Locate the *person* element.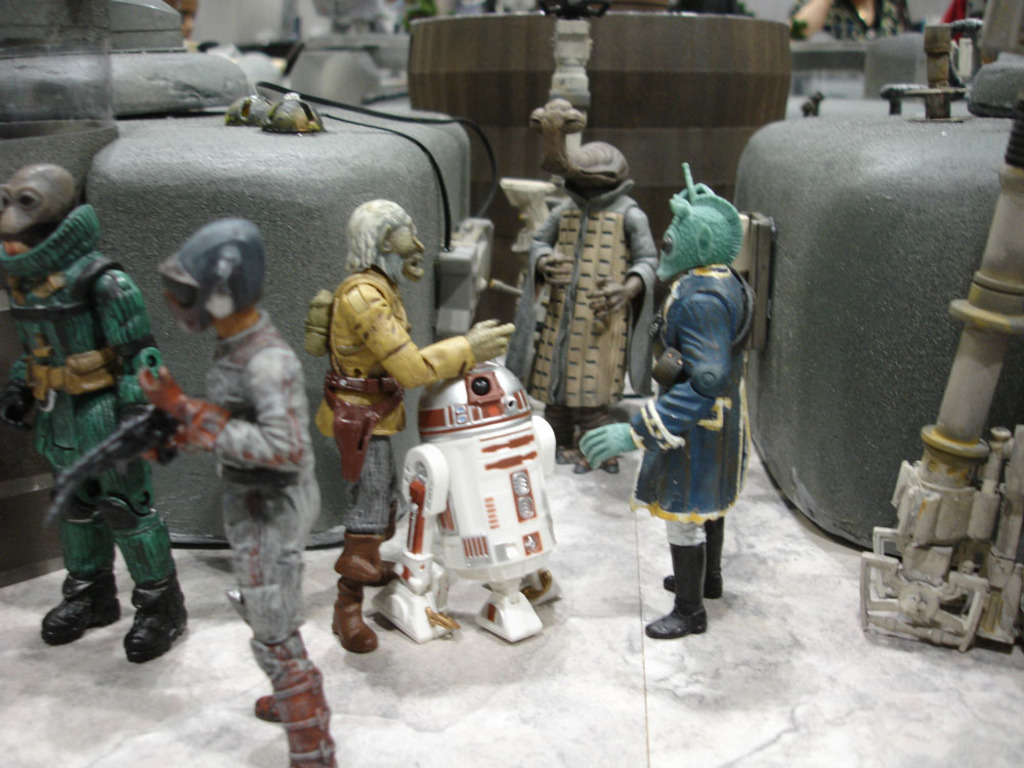
Element bbox: left=300, top=197, right=515, bottom=656.
